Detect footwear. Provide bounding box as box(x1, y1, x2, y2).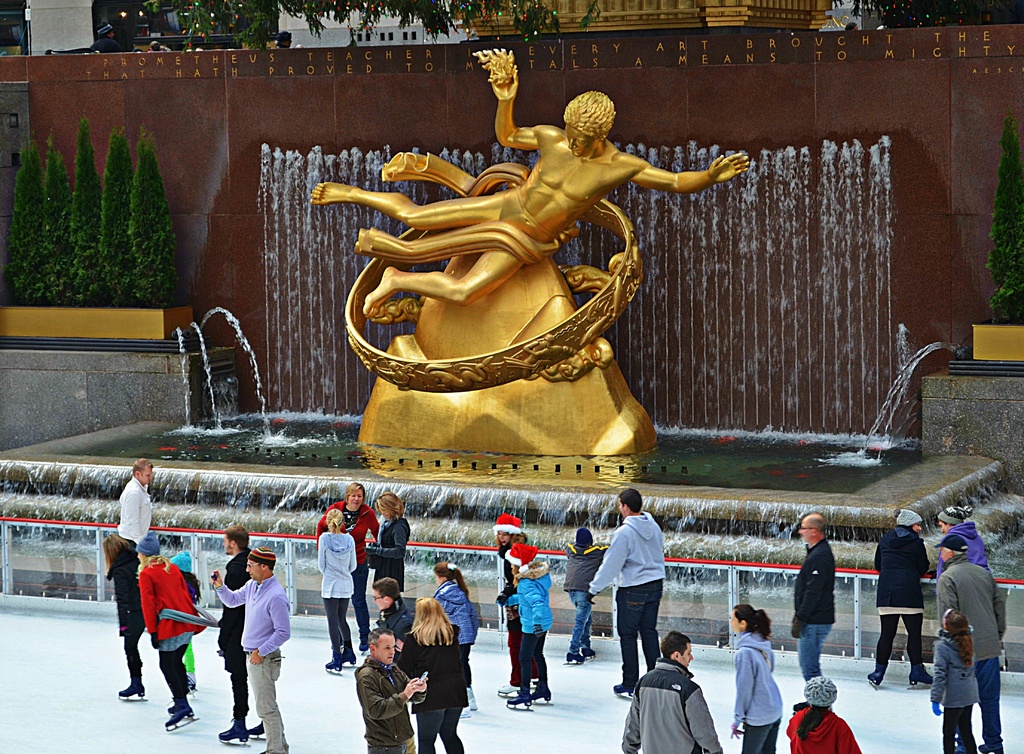
box(532, 689, 552, 701).
